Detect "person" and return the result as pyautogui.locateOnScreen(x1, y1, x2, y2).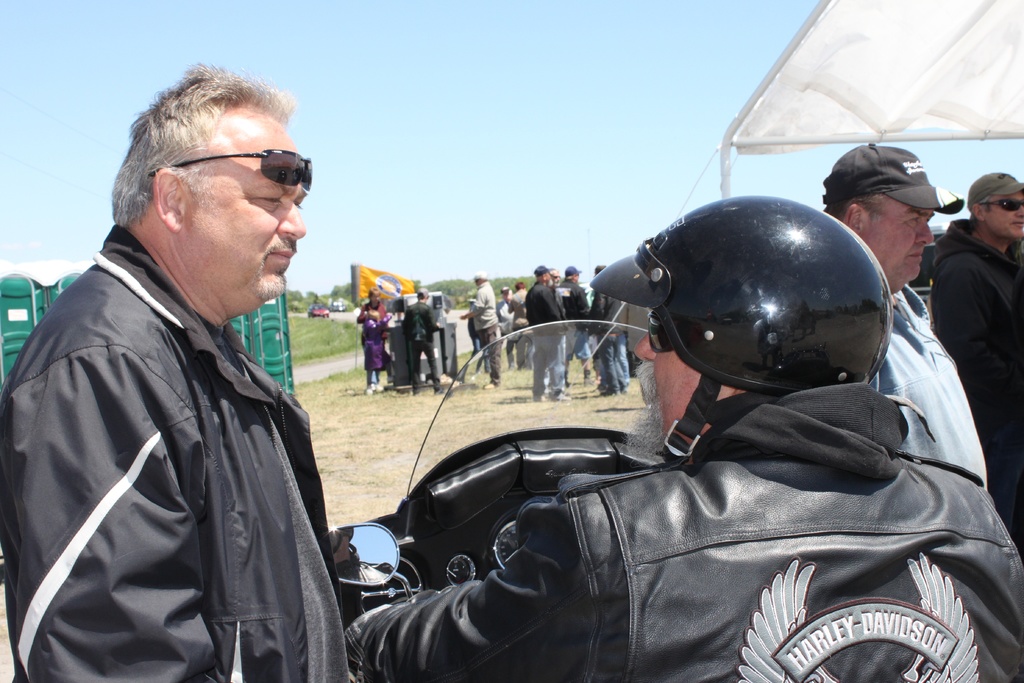
pyautogui.locateOnScreen(566, 273, 604, 381).
